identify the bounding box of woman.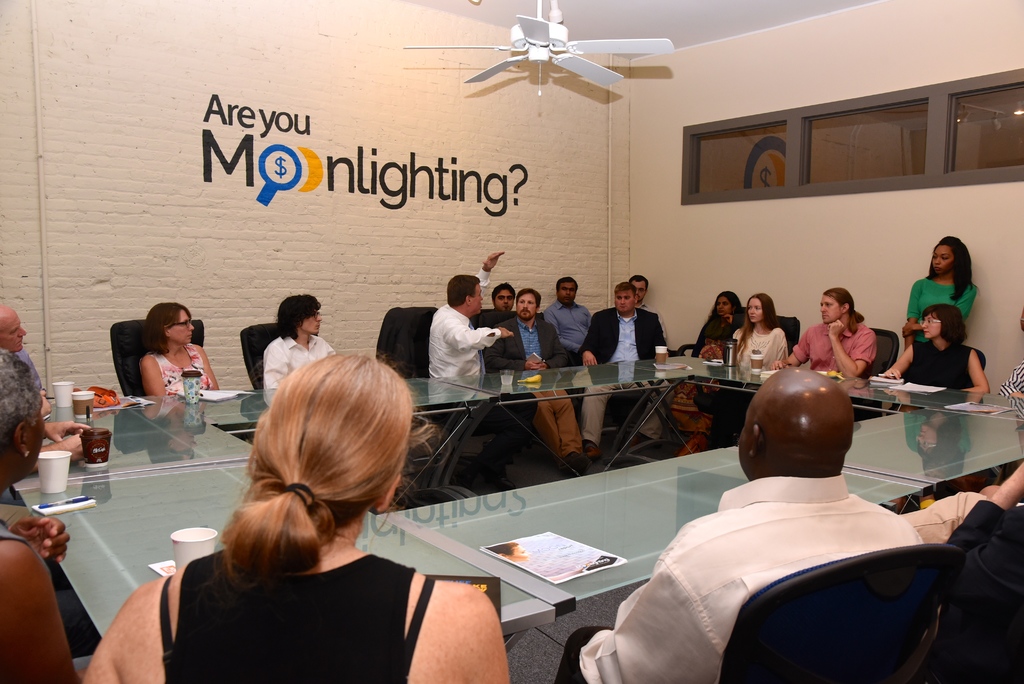
905 234 981 351.
